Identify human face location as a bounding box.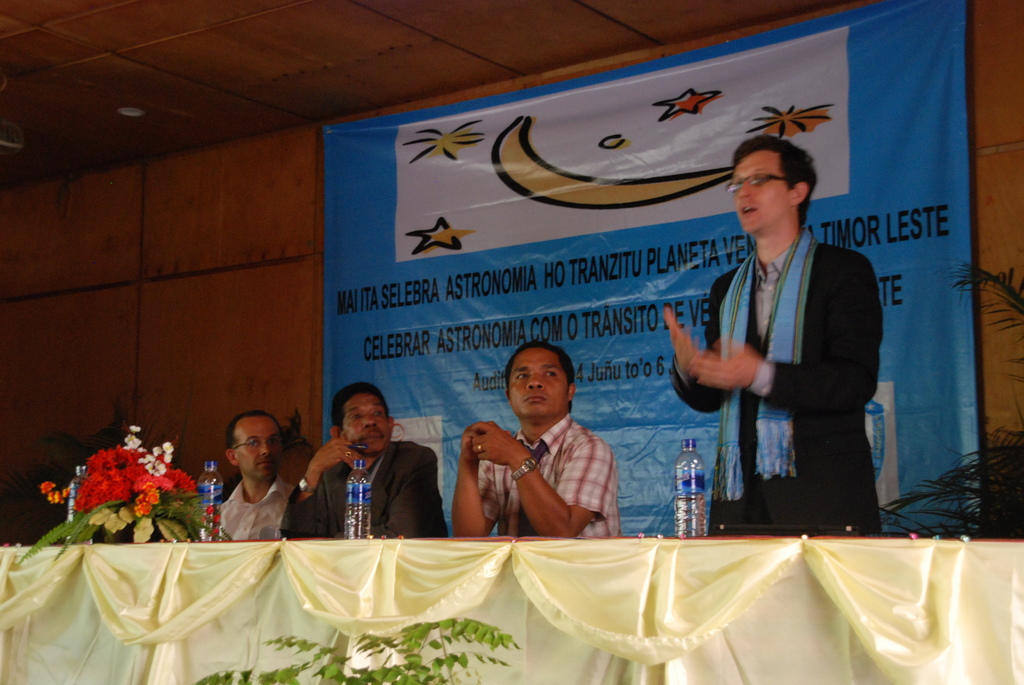
bbox(344, 398, 387, 455).
